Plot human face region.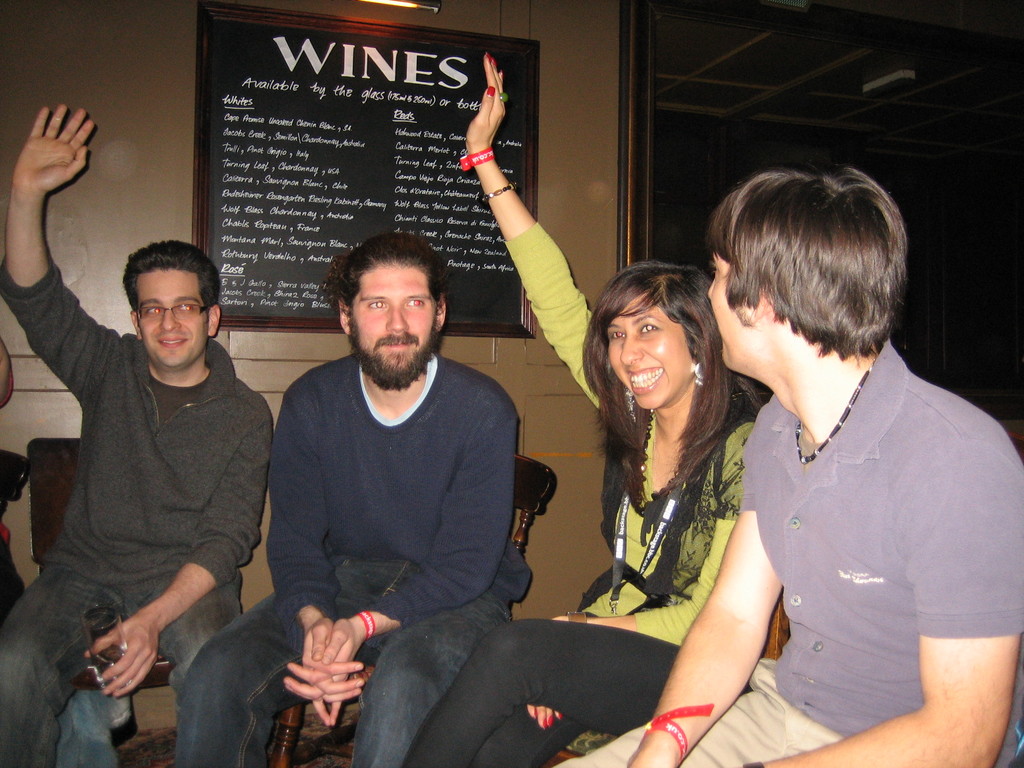
Plotted at [137, 269, 210, 367].
